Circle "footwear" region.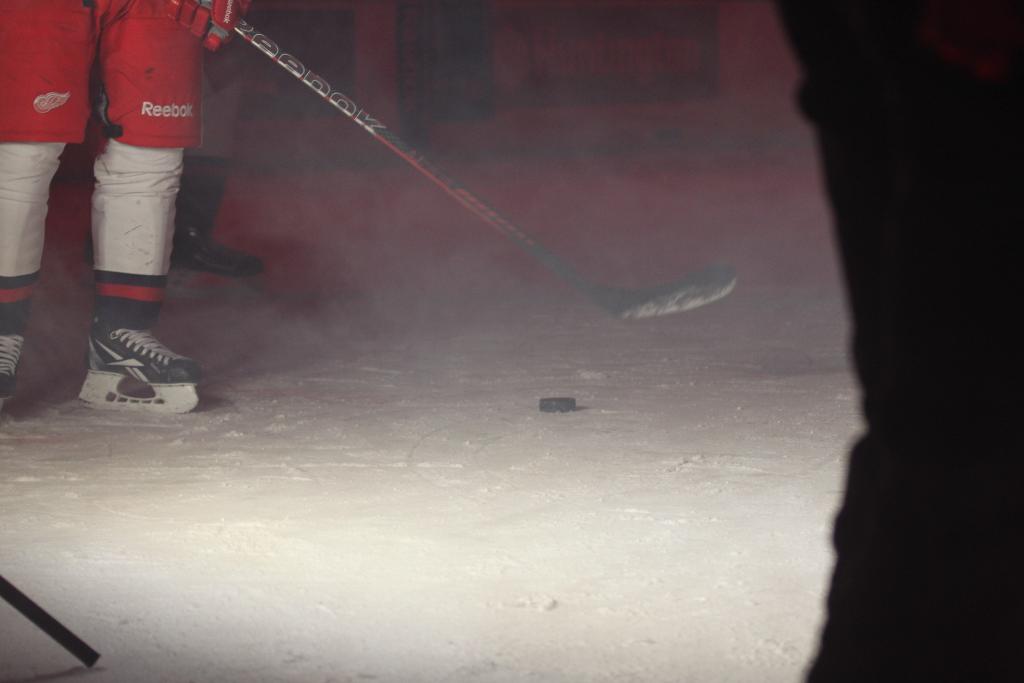
Region: bbox=(77, 321, 202, 408).
